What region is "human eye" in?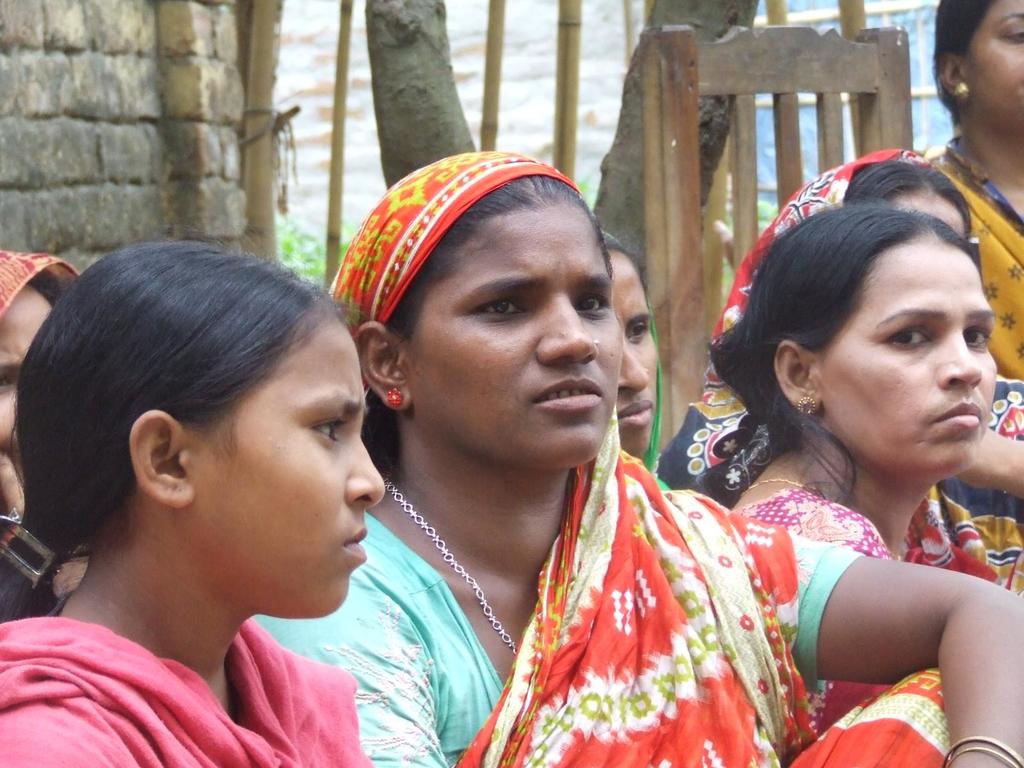
x1=961, y1=321, x2=993, y2=353.
